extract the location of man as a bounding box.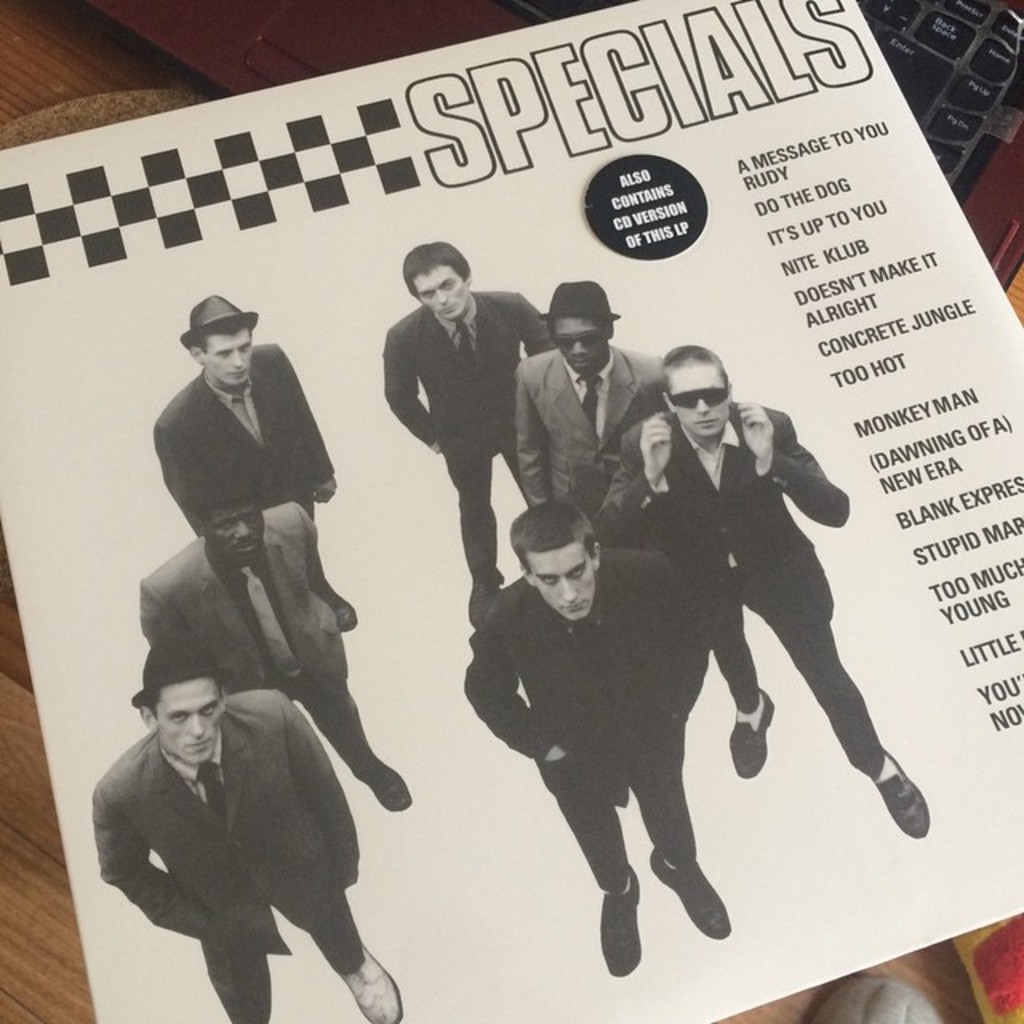
[x1=86, y1=630, x2=406, y2=1022].
